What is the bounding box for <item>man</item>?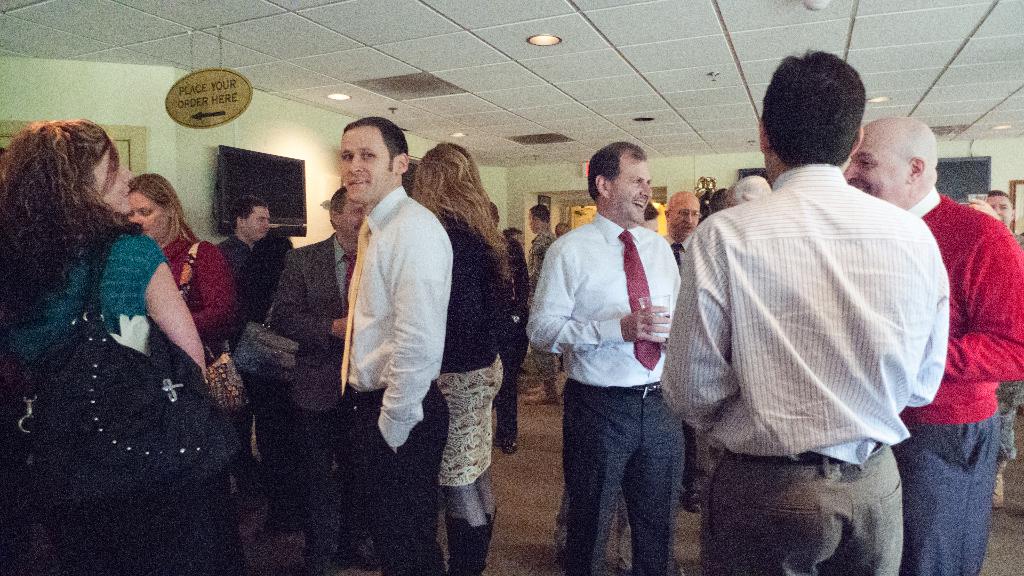
bbox=[486, 196, 530, 455].
